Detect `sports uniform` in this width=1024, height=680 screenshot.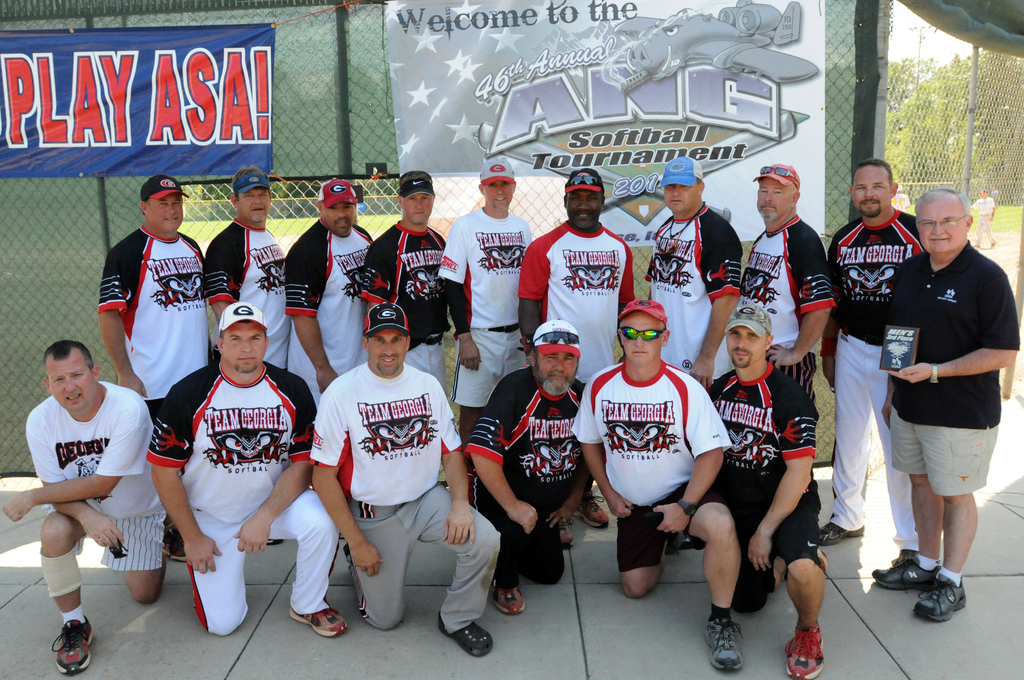
Detection: crop(205, 210, 292, 380).
